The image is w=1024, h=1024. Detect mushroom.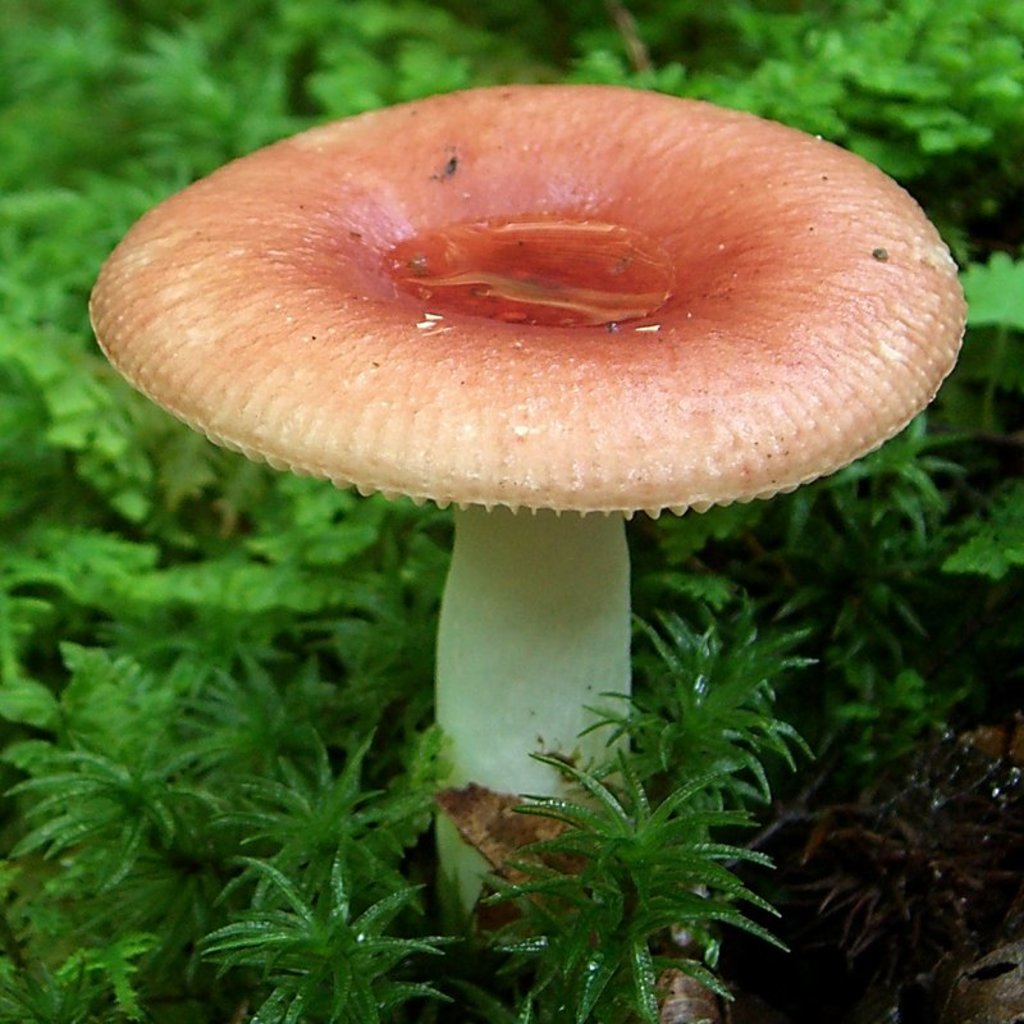
Detection: 51, 81, 970, 910.
